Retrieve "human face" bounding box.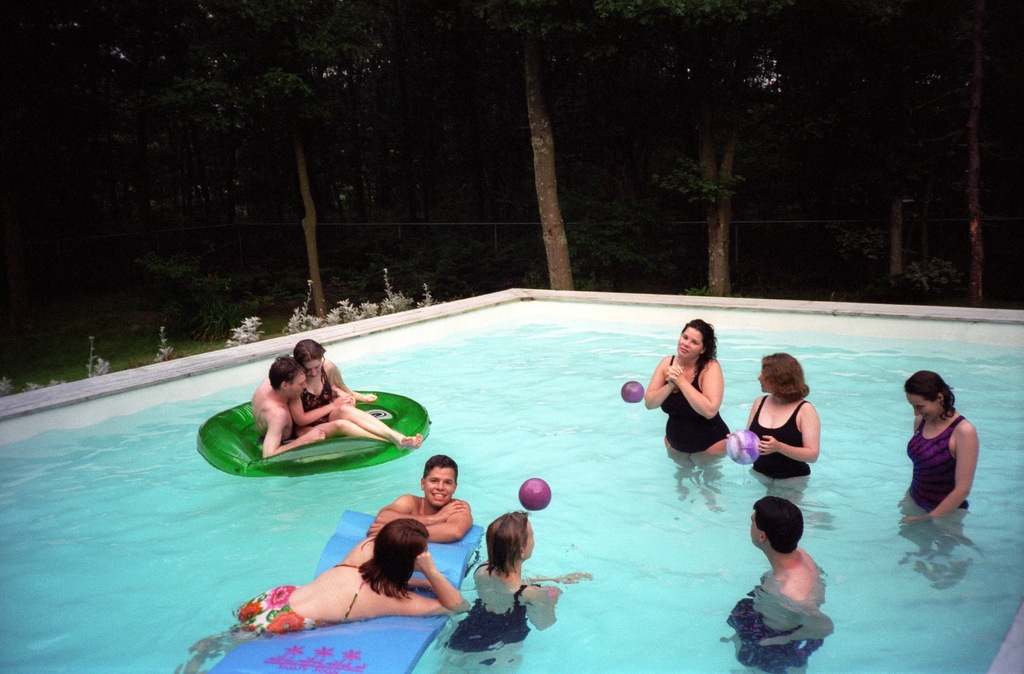
Bounding box: {"x1": 524, "y1": 525, "x2": 538, "y2": 563}.
